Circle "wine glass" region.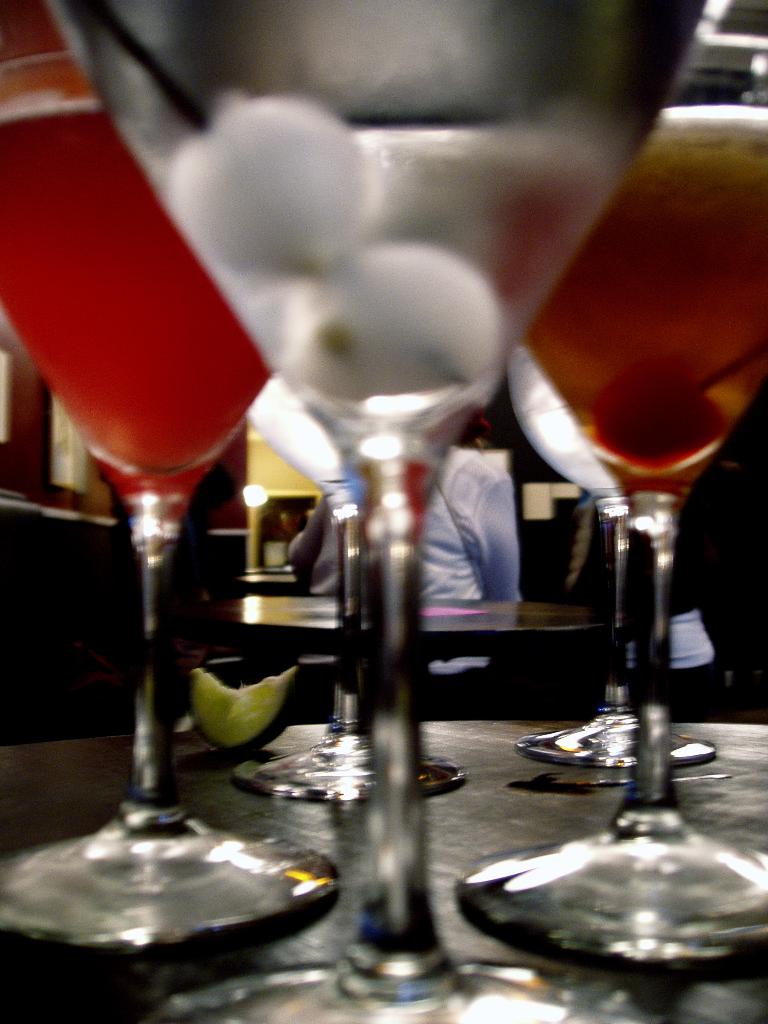
Region: bbox=[0, 0, 340, 934].
